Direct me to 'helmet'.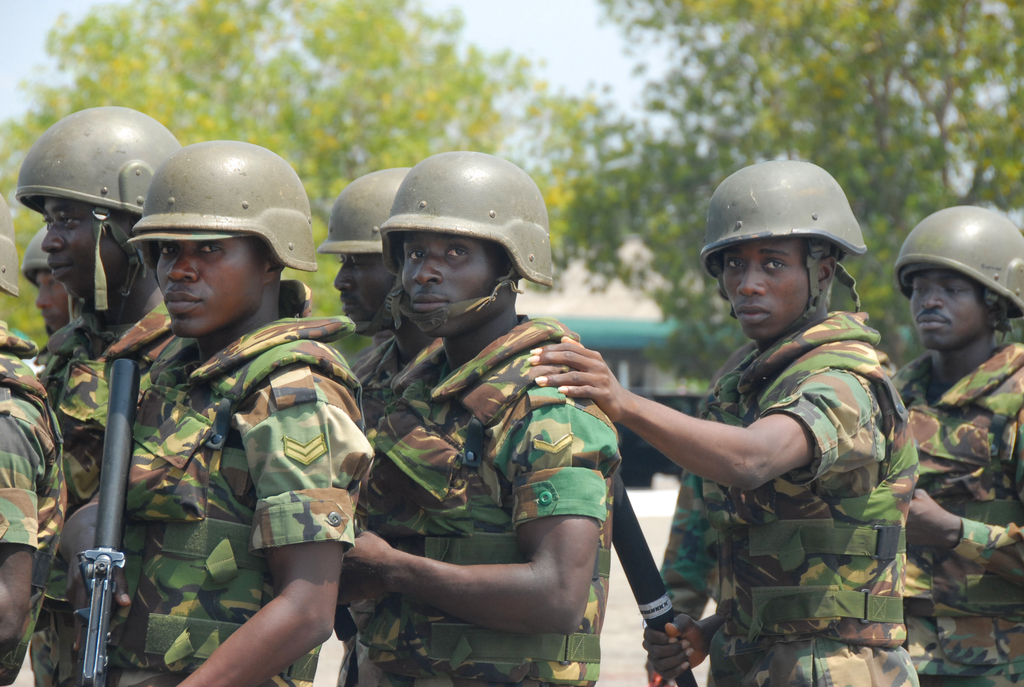
Direction: detection(0, 215, 21, 321).
